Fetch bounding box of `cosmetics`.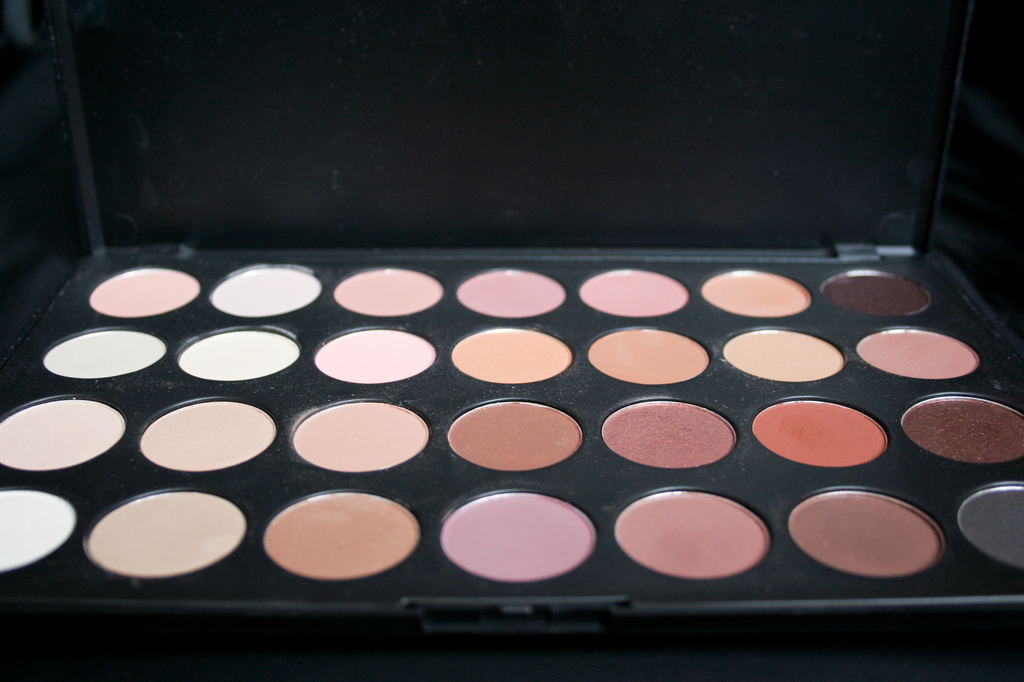
Bbox: [left=448, top=397, right=582, bottom=474].
